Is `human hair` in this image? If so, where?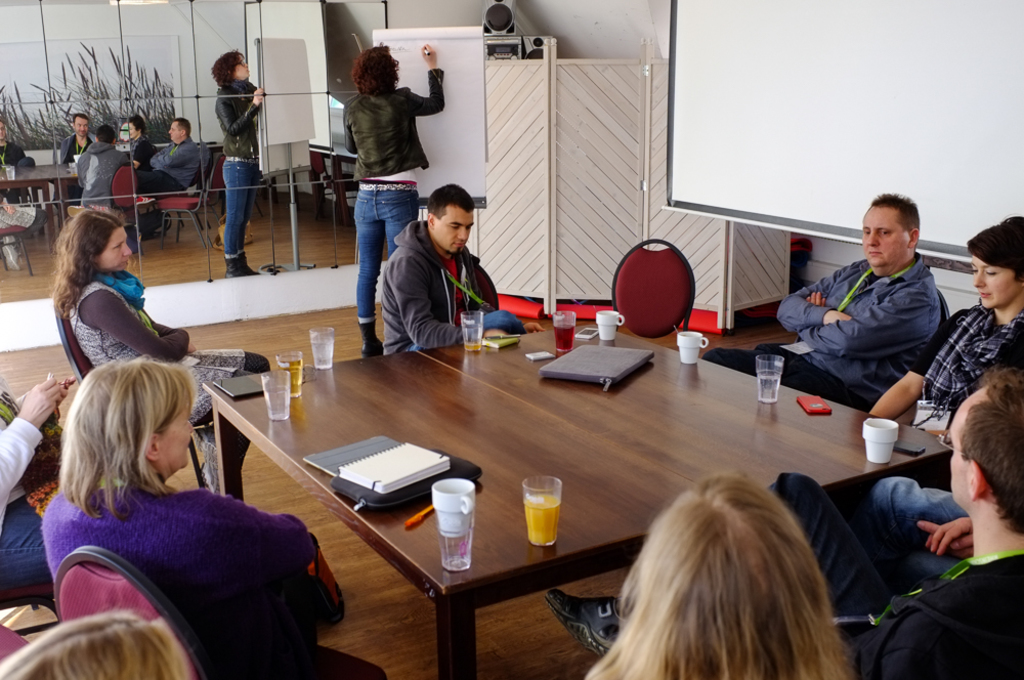
Yes, at [127, 114, 147, 137].
